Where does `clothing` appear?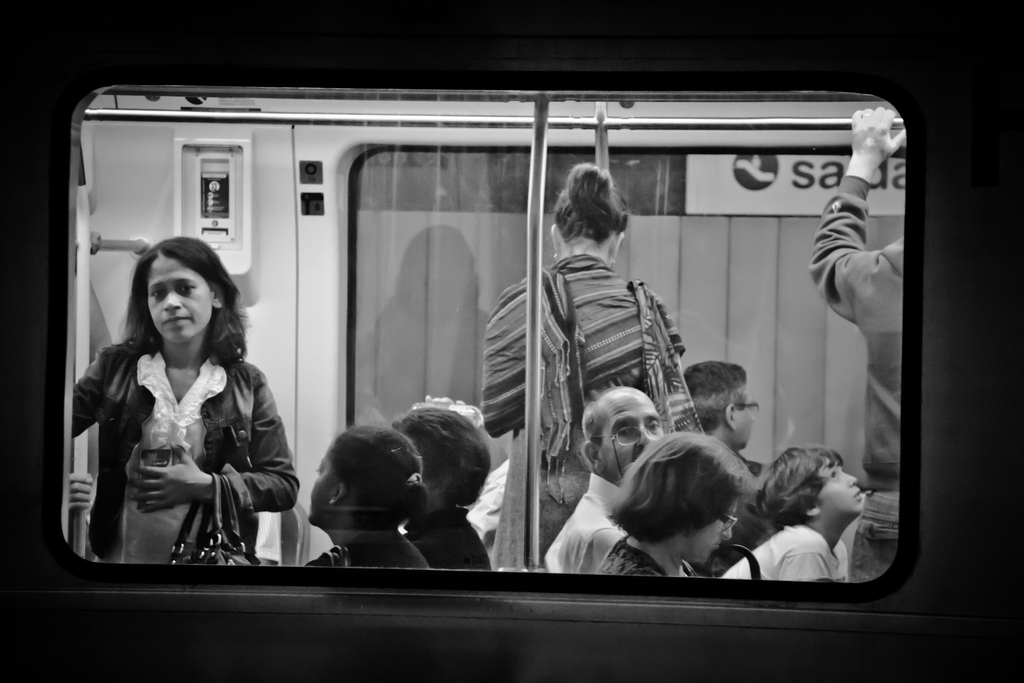
Appears at bbox=(419, 516, 509, 578).
